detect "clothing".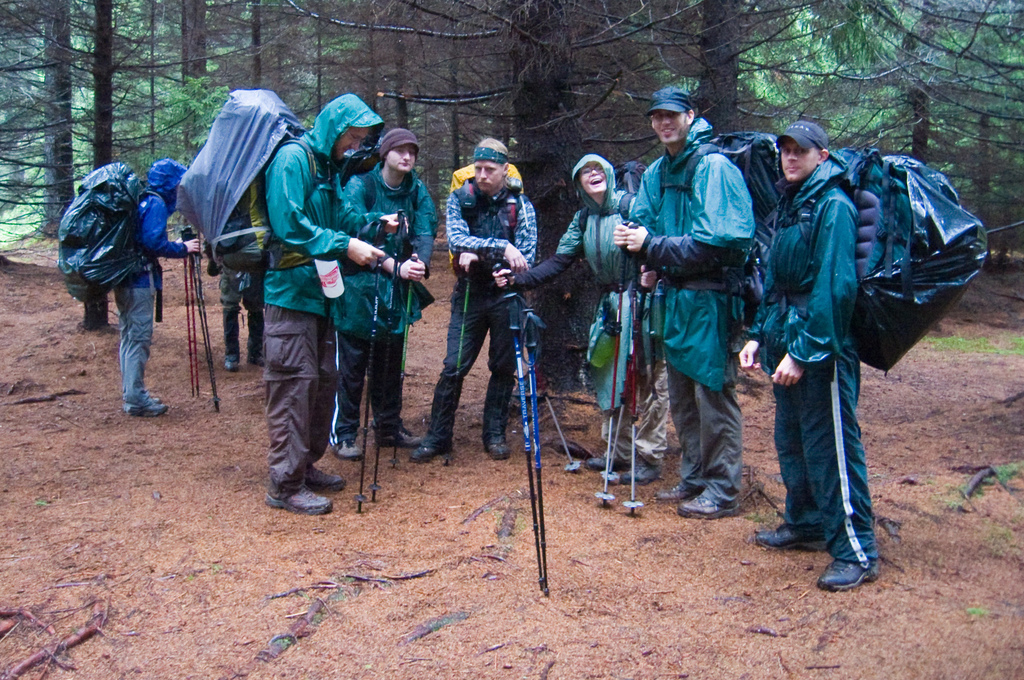
Detected at (left=515, top=152, right=665, bottom=469).
